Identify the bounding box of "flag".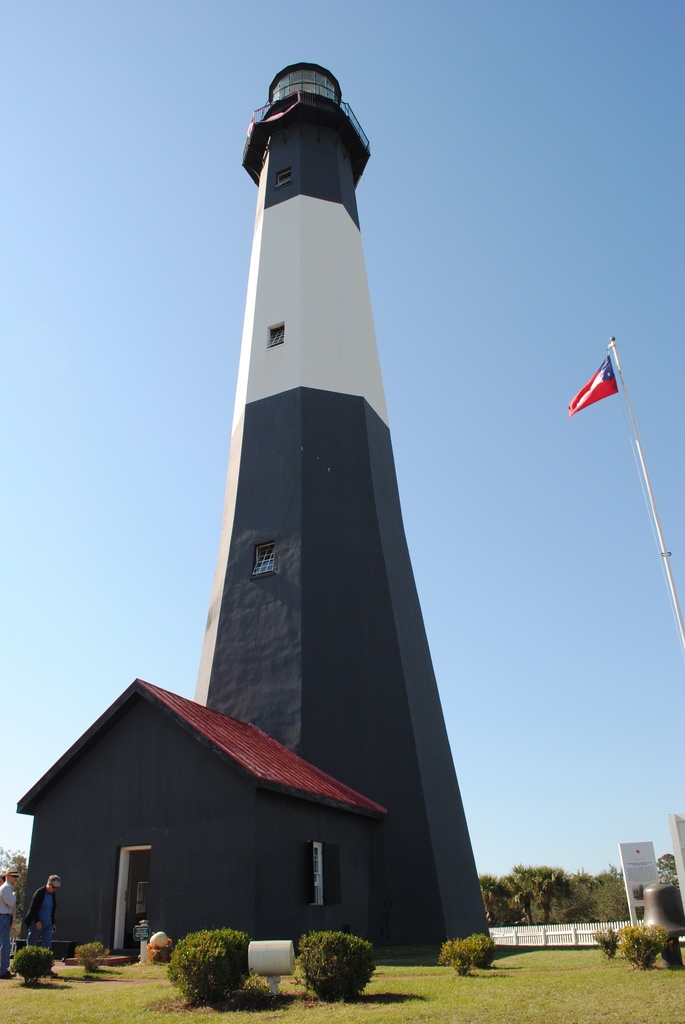
crop(569, 357, 620, 419).
